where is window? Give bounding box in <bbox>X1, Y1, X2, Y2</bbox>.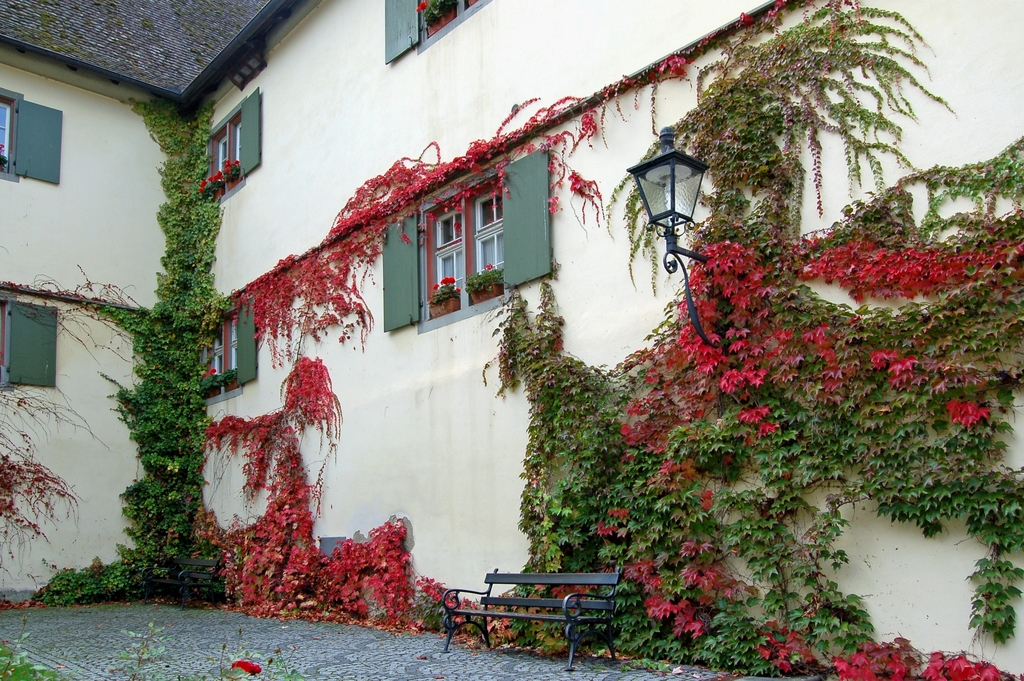
<bbox>0, 288, 61, 387</bbox>.
